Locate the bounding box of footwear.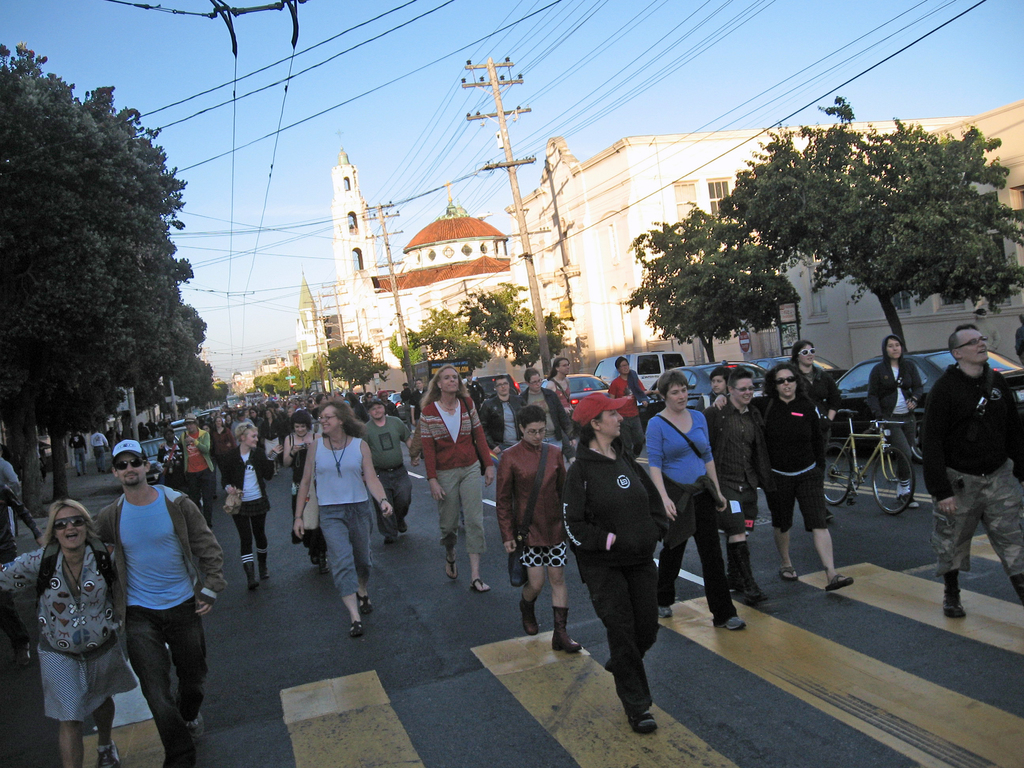
Bounding box: [x1=188, y1=708, x2=201, y2=738].
